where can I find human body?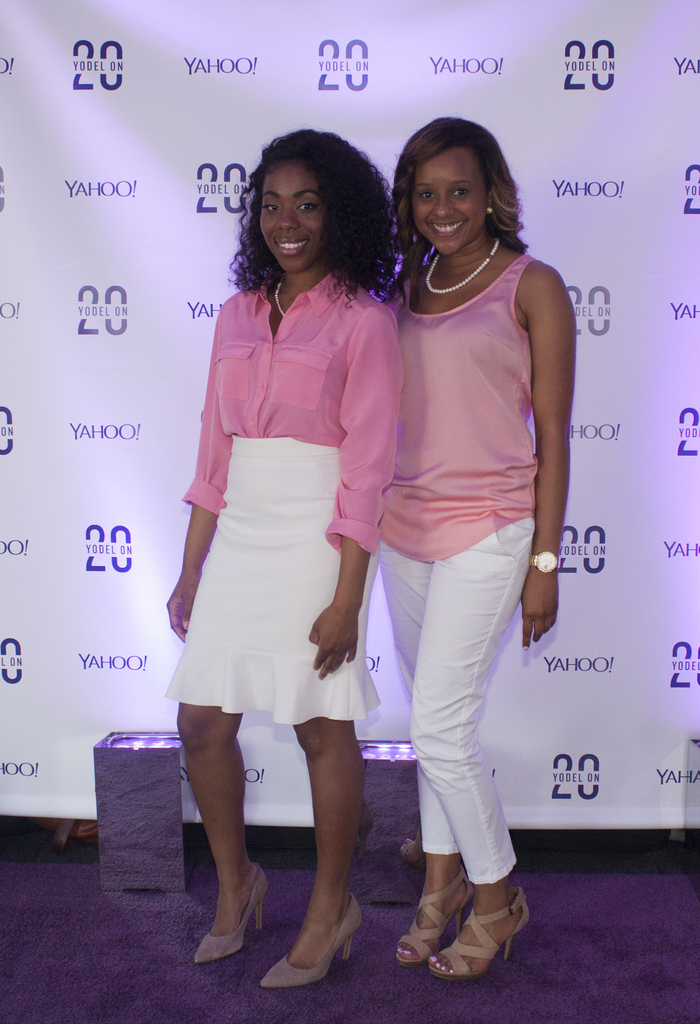
You can find it at 345:85:567:981.
